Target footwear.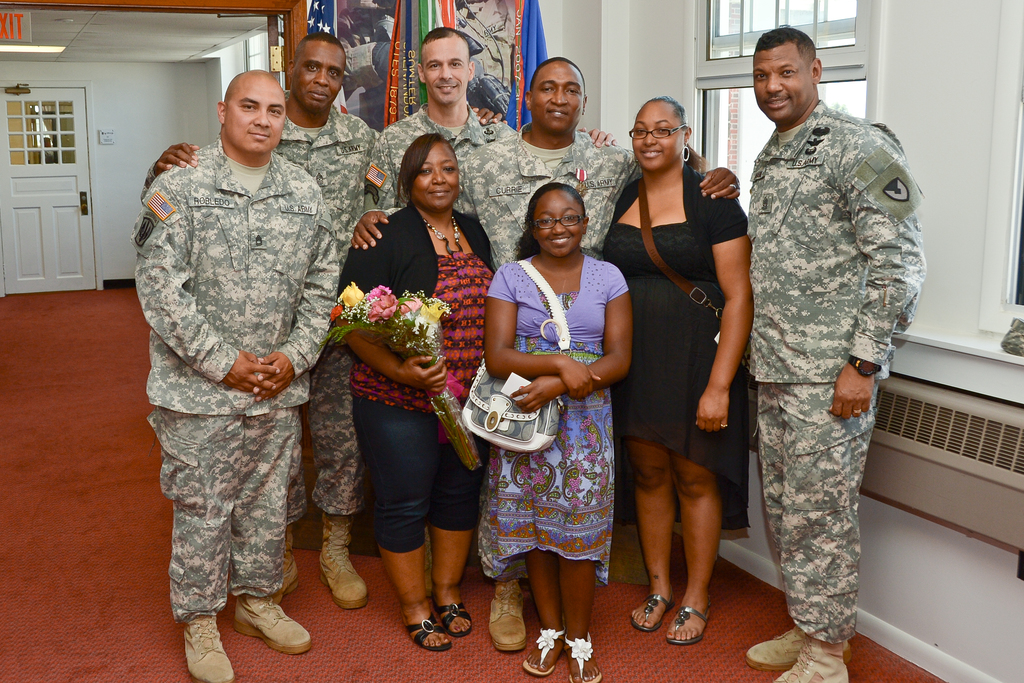
Target region: bbox(438, 602, 474, 635).
